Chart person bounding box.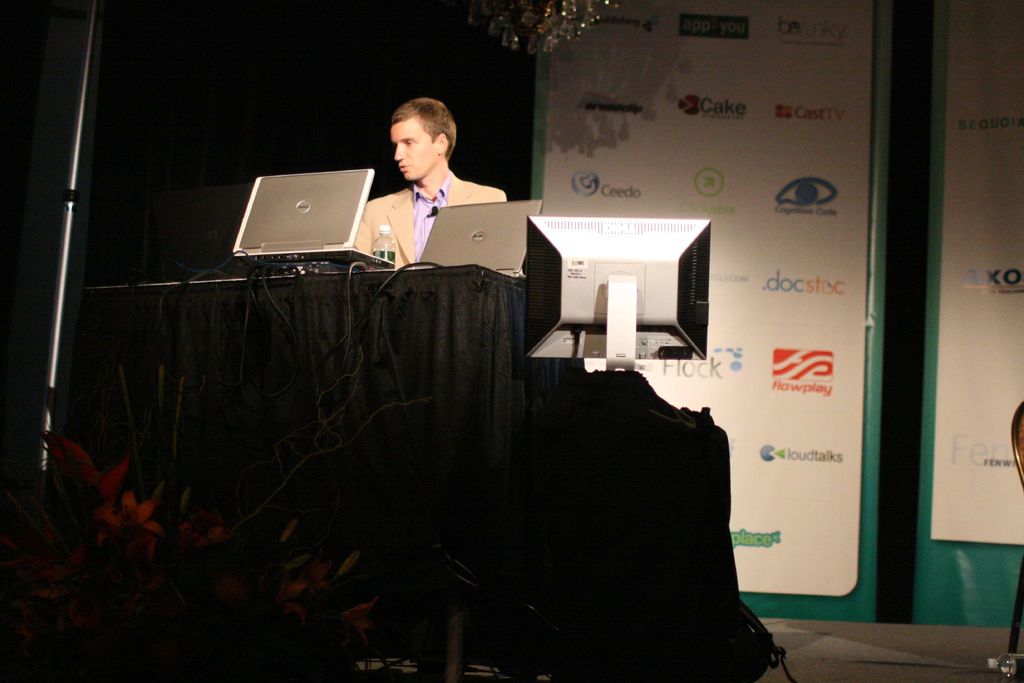
Charted: region(355, 99, 509, 256).
